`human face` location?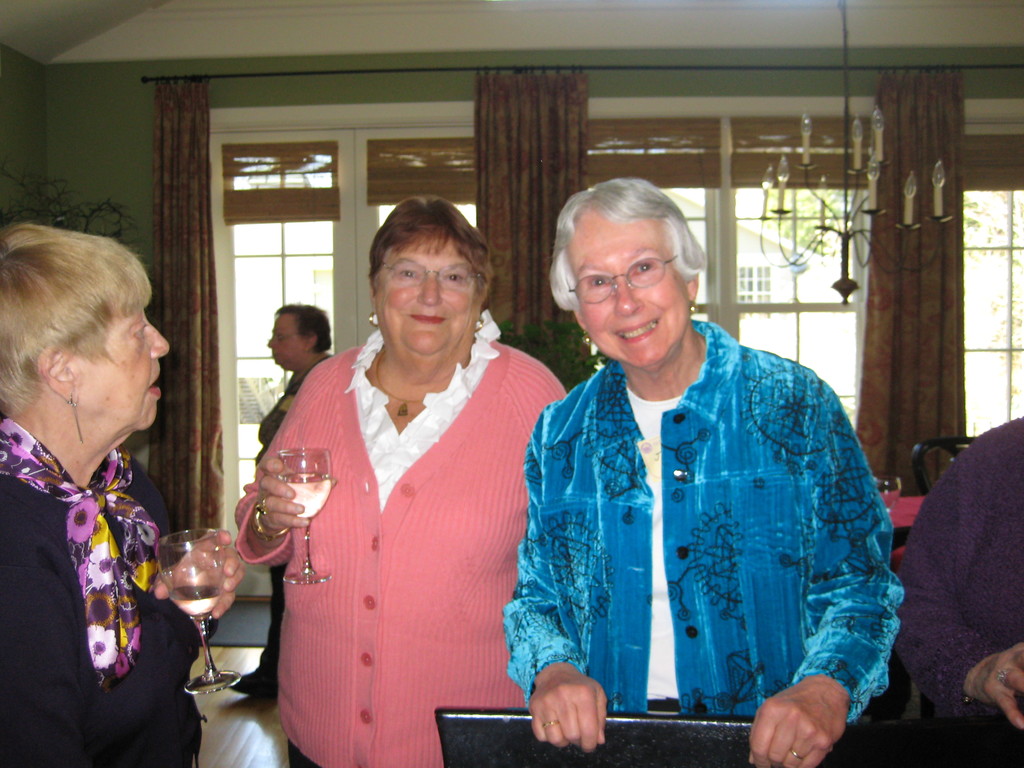
bbox=(74, 305, 173, 438)
